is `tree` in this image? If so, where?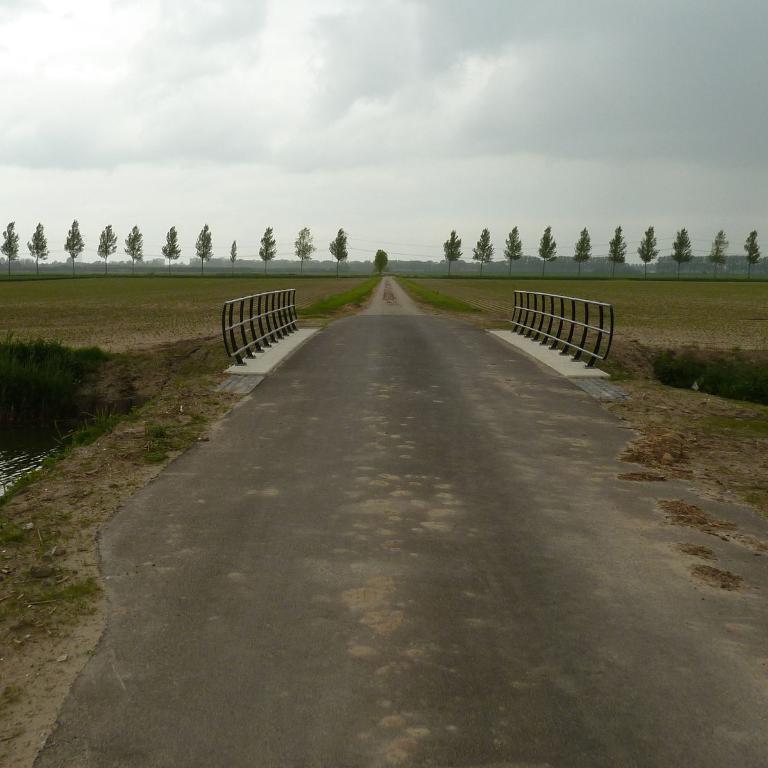
Yes, at {"x1": 228, "y1": 239, "x2": 239, "y2": 278}.
